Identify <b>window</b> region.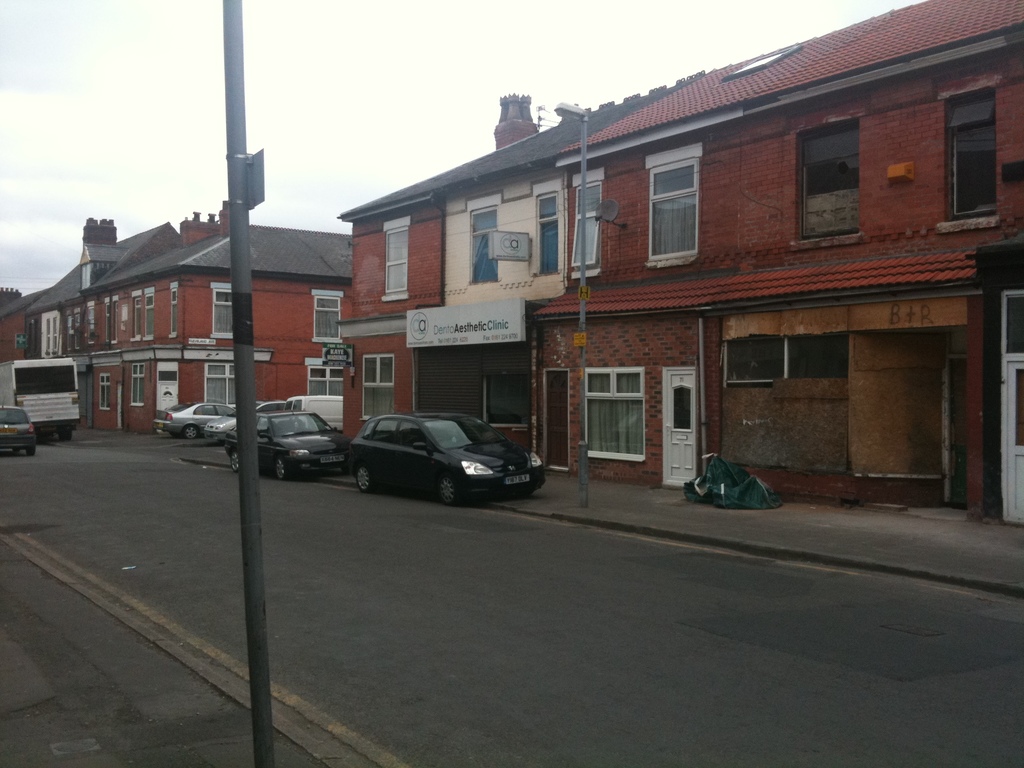
Region: box(168, 285, 180, 340).
